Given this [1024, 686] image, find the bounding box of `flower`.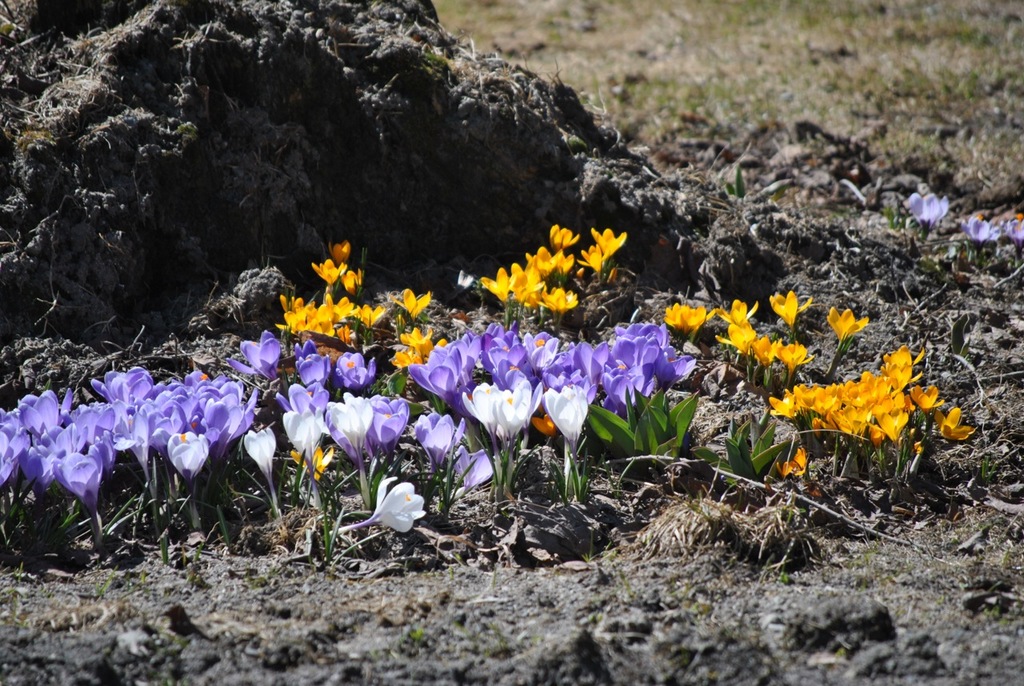
left=232, top=327, right=284, bottom=383.
